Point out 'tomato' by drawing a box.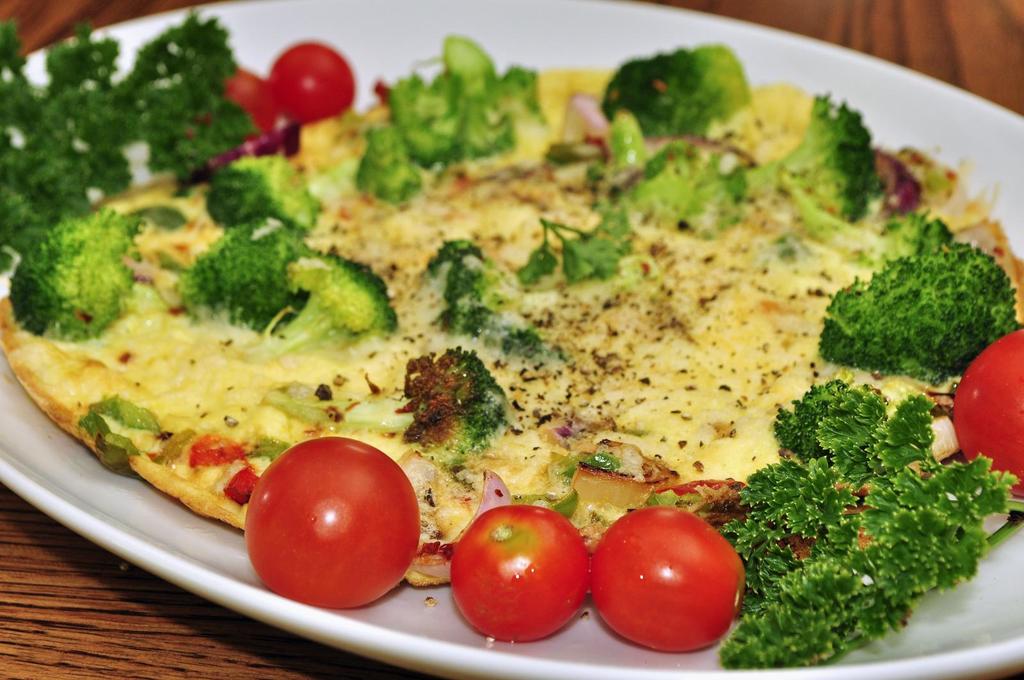
x1=588, y1=503, x2=745, y2=652.
